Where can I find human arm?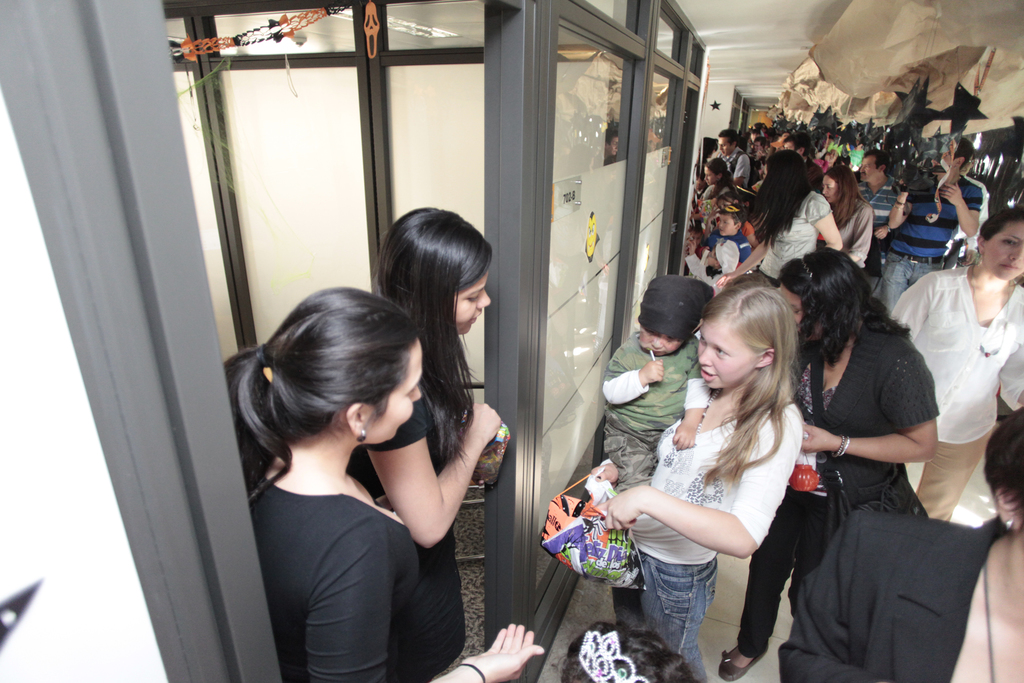
You can find it at detection(731, 153, 755, 188).
